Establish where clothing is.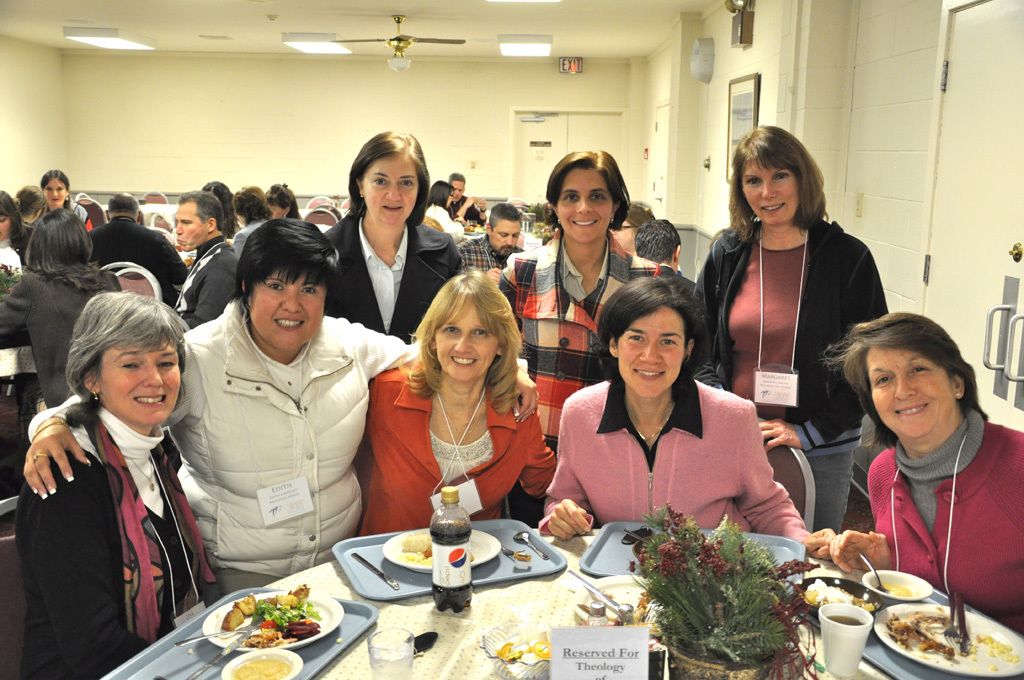
Established at <bbox>153, 316, 383, 579</bbox>.
